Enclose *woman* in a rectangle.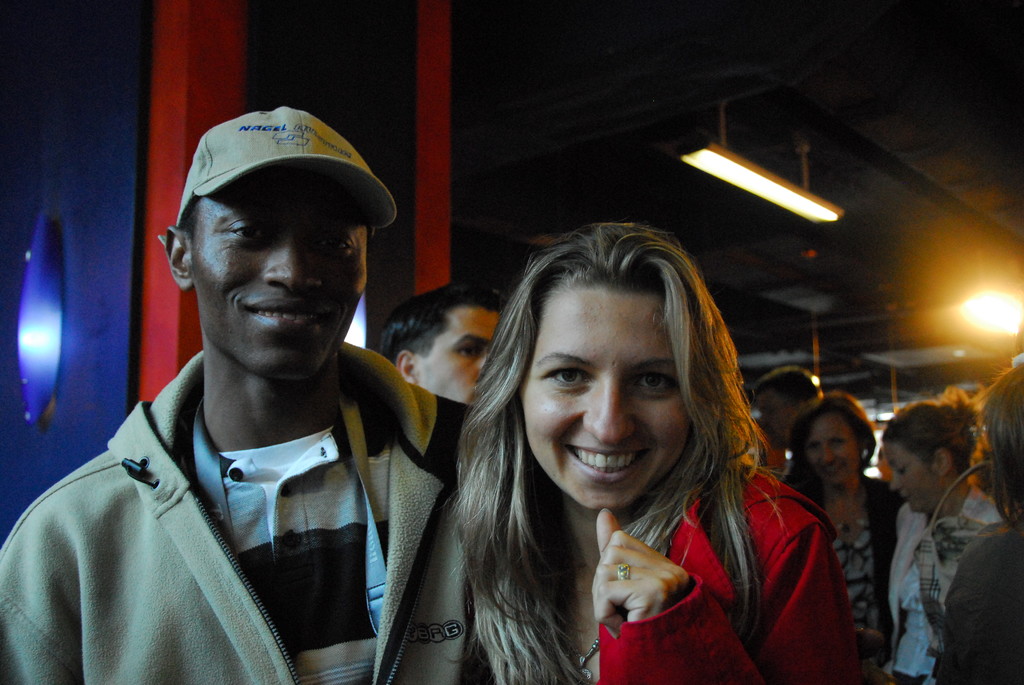
bbox(476, 249, 854, 670).
